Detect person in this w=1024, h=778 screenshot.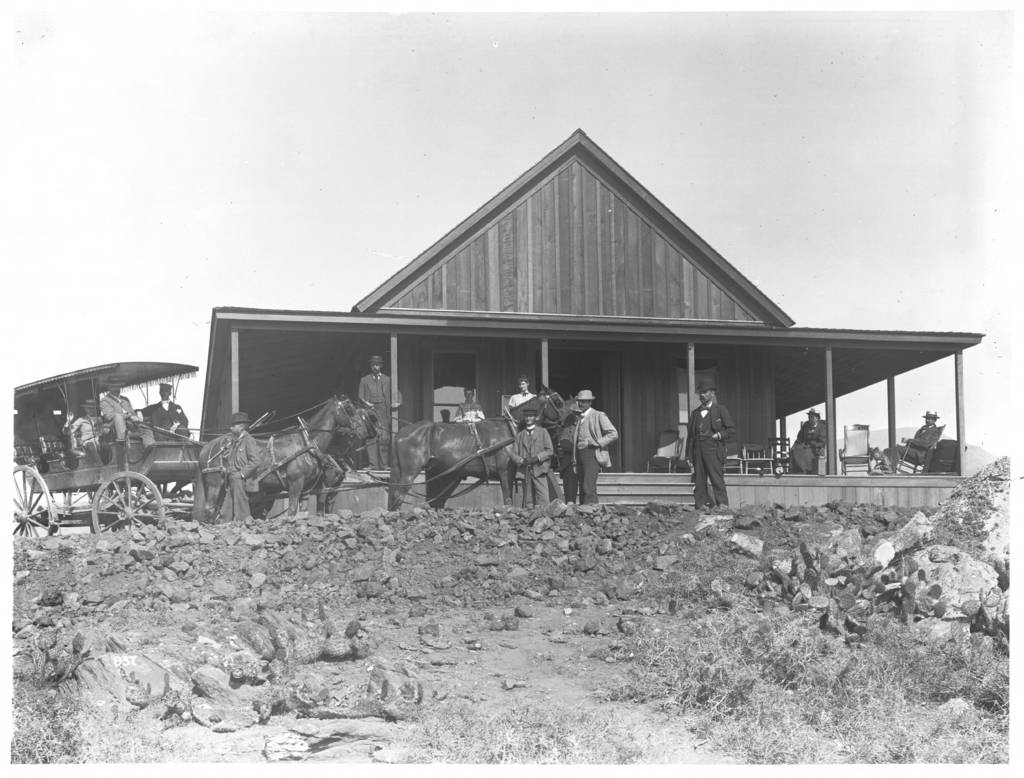
Detection: region(100, 375, 145, 446).
